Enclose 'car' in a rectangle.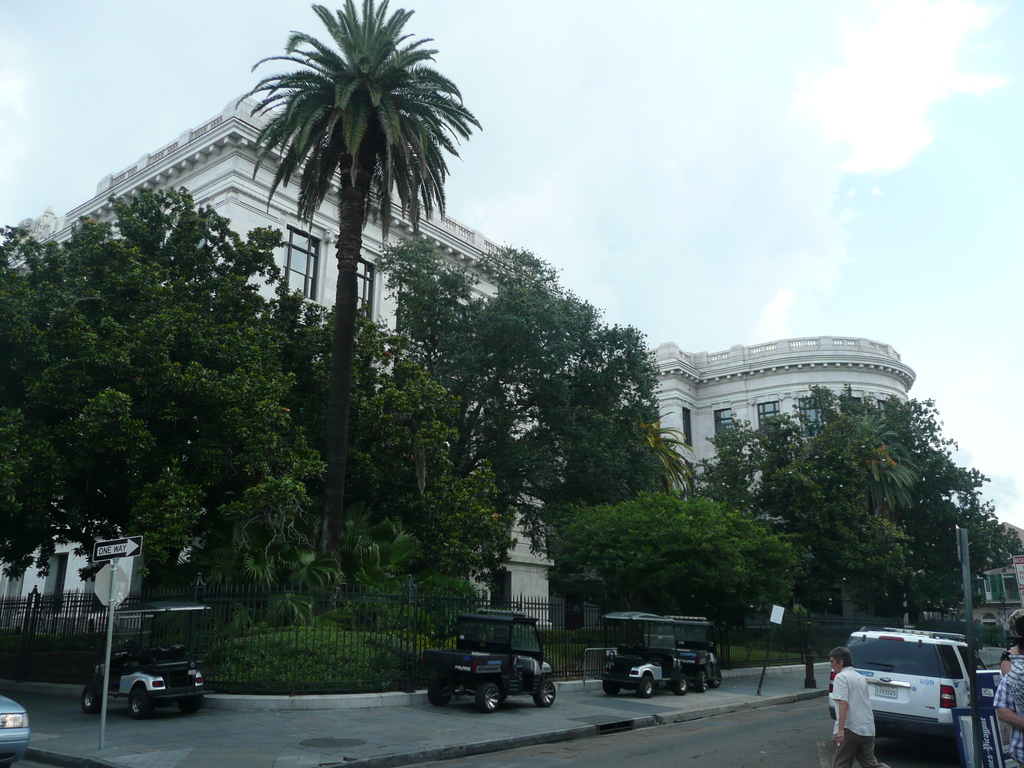
(x1=0, y1=691, x2=30, y2=767).
